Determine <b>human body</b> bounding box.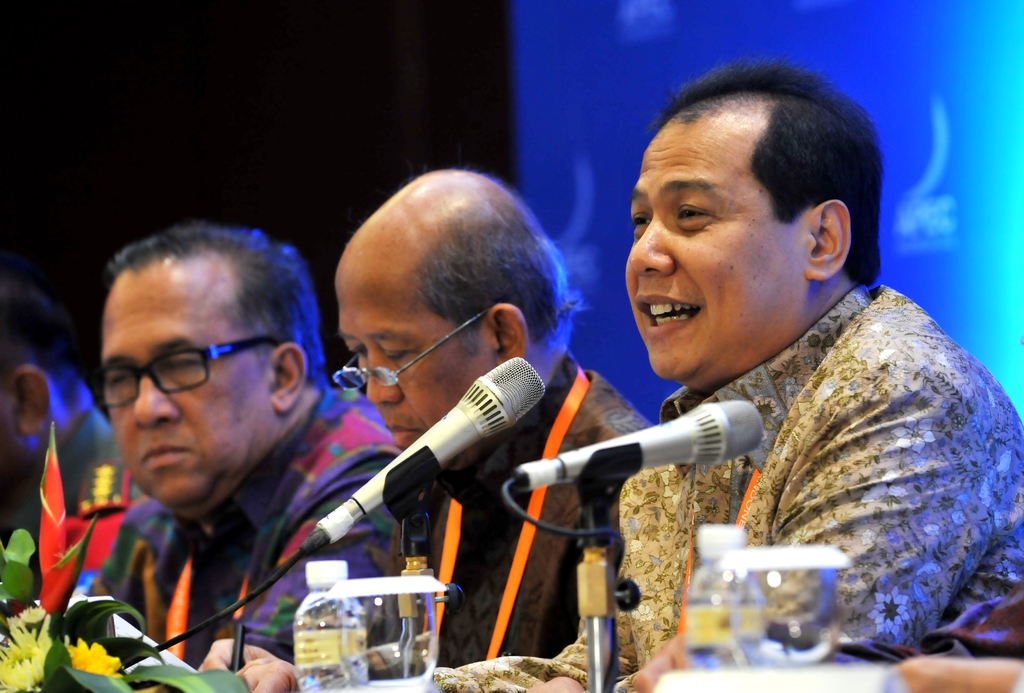
Determined: (left=196, top=346, right=655, bottom=692).
